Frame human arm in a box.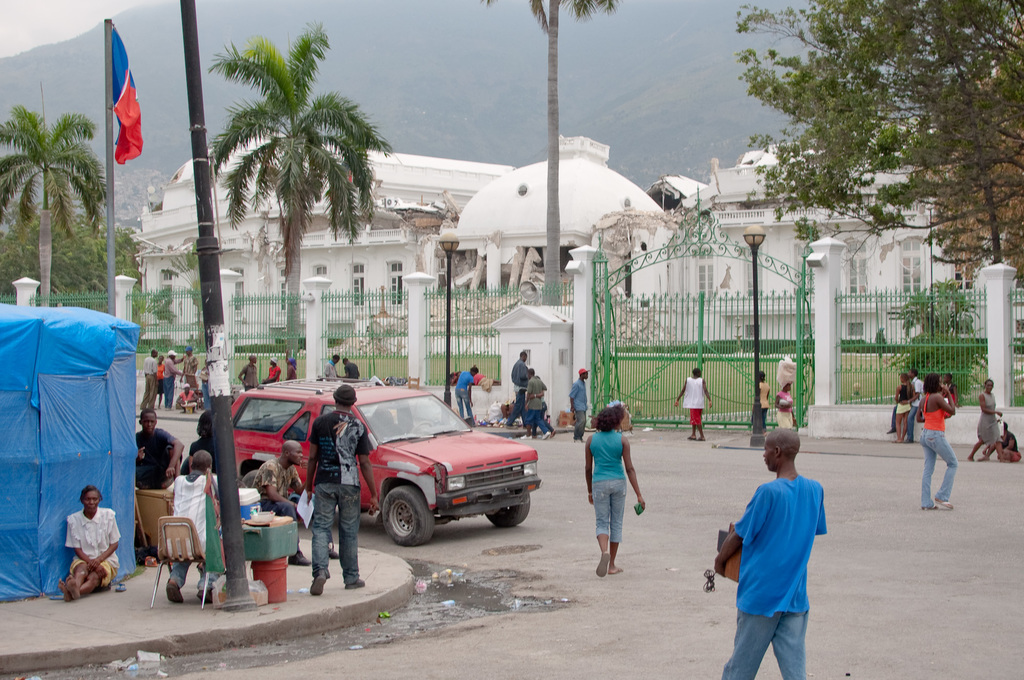
526/378/550/402.
